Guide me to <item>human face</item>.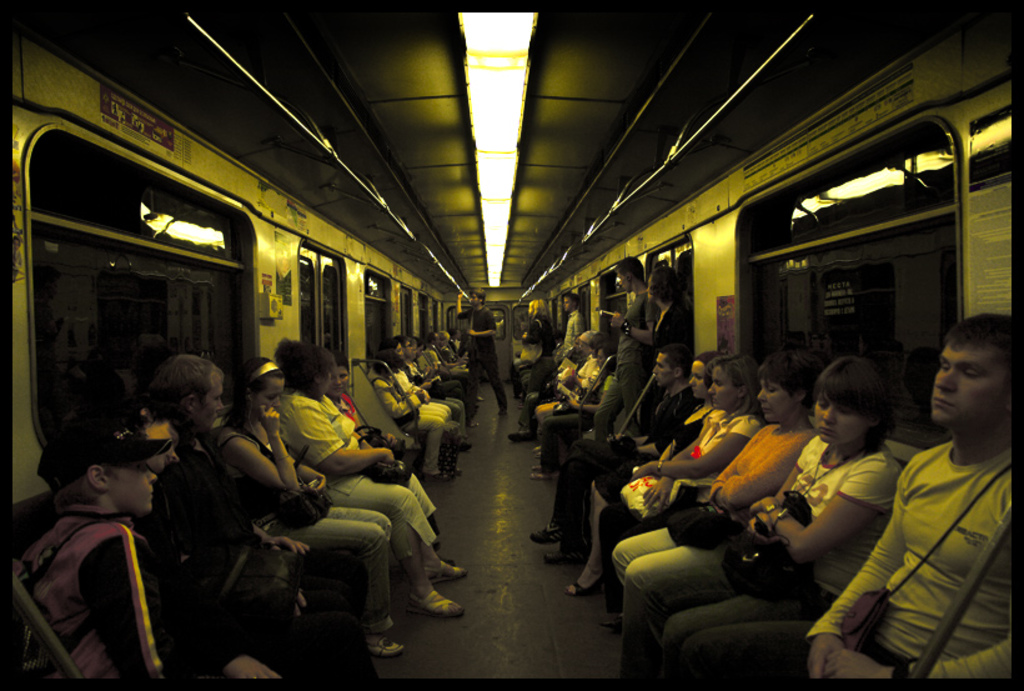
Guidance: <region>249, 380, 287, 419</region>.
